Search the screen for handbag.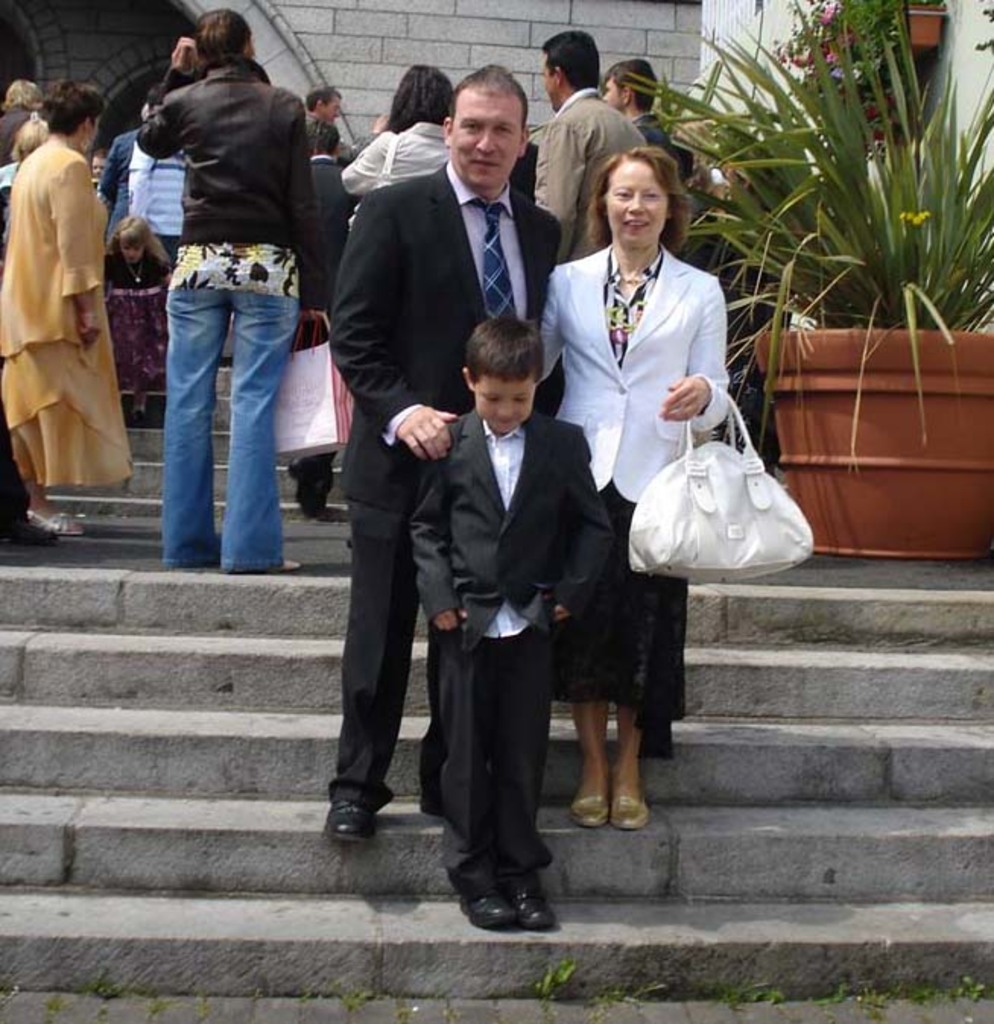
Found at 347/129/404/249.
